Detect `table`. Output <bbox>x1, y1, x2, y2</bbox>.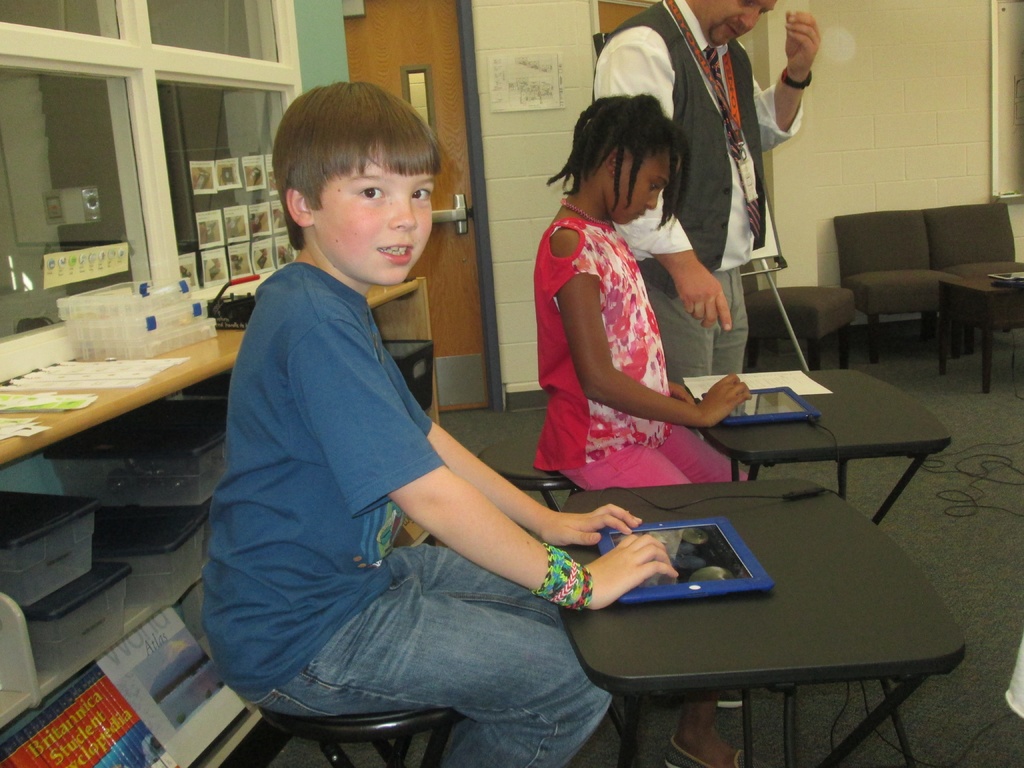
<bbox>937, 268, 1023, 396</bbox>.
